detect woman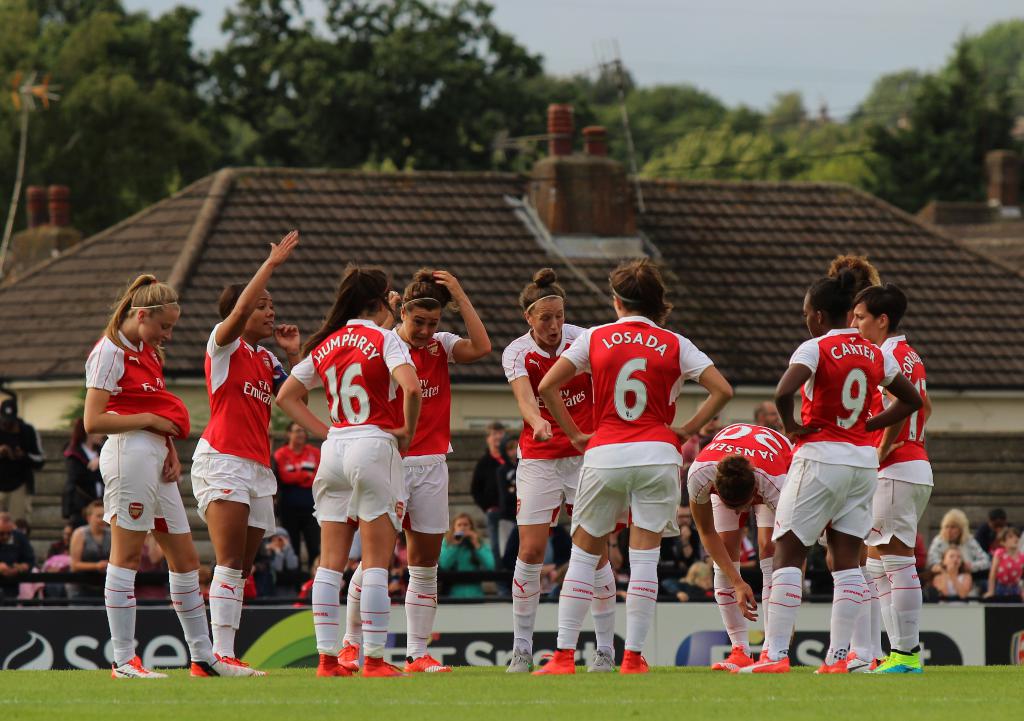
select_region(275, 267, 424, 677)
